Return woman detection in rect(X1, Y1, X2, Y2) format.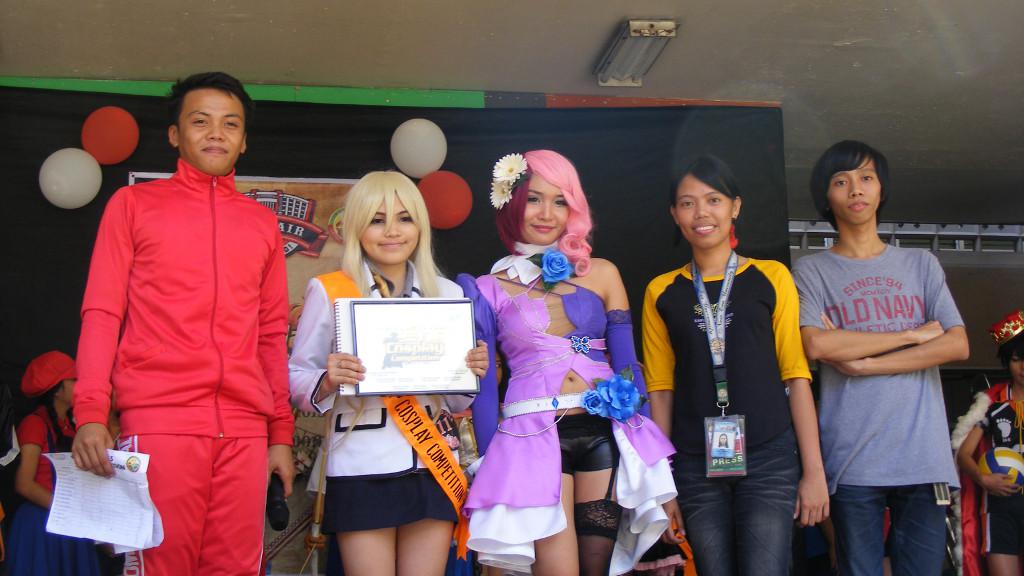
rect(956, 321, 1023, 575).
